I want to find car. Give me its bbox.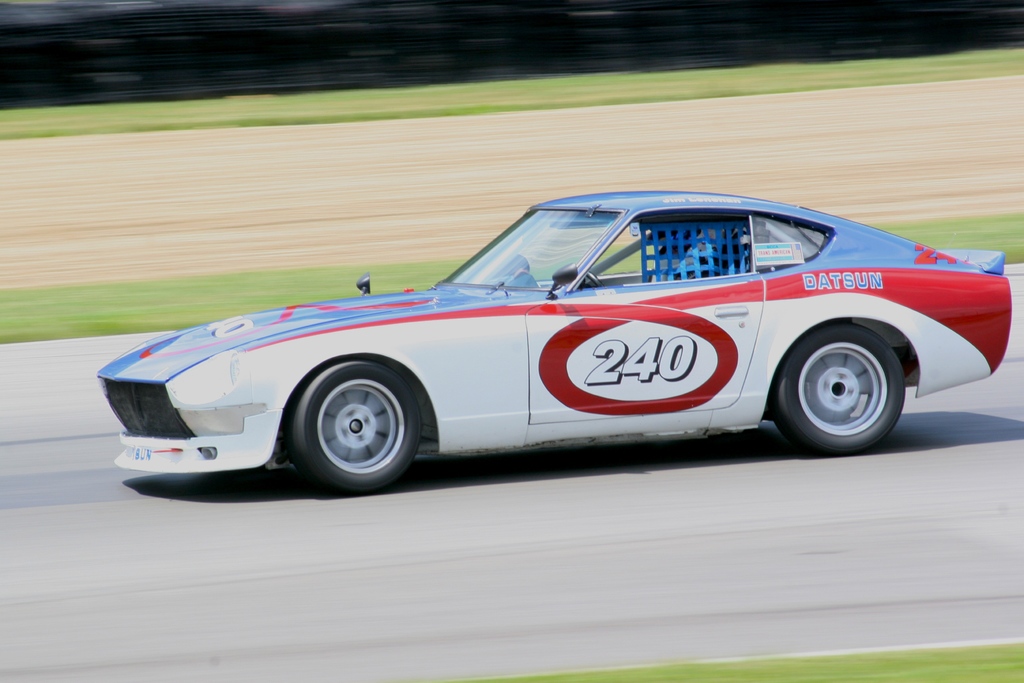
box(95, 188, 998, 491).
